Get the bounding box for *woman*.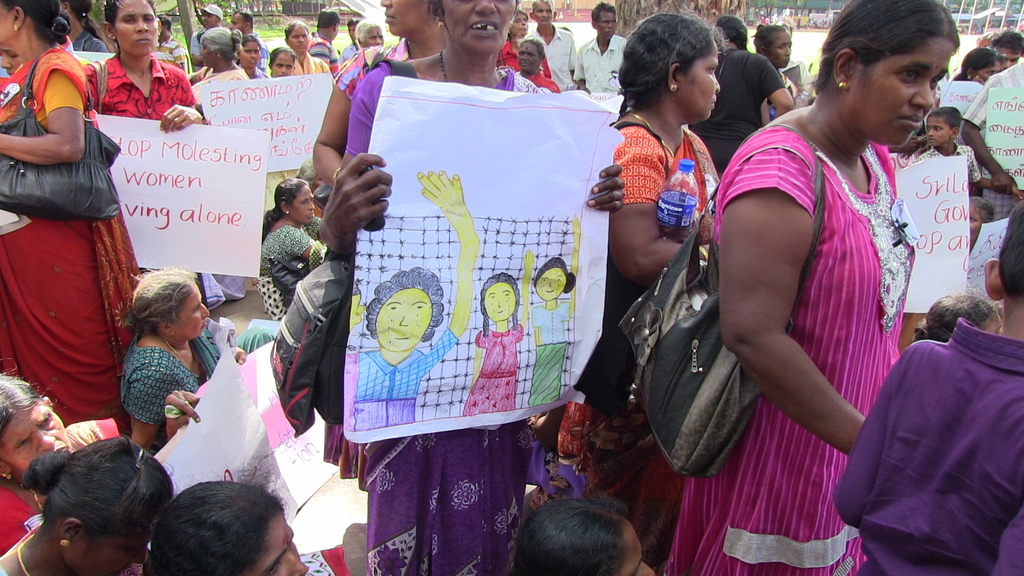
{"left": 513, "top": 38, "right": 559, "bottom": 95}.
